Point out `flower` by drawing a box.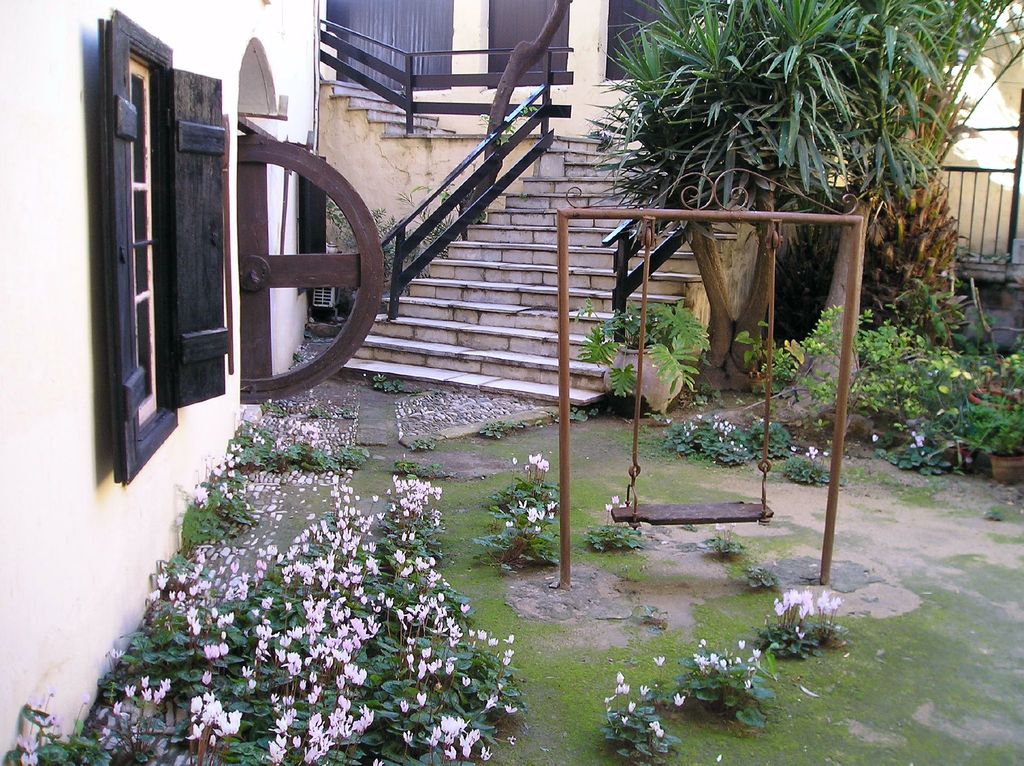
(529,455,548,469).
